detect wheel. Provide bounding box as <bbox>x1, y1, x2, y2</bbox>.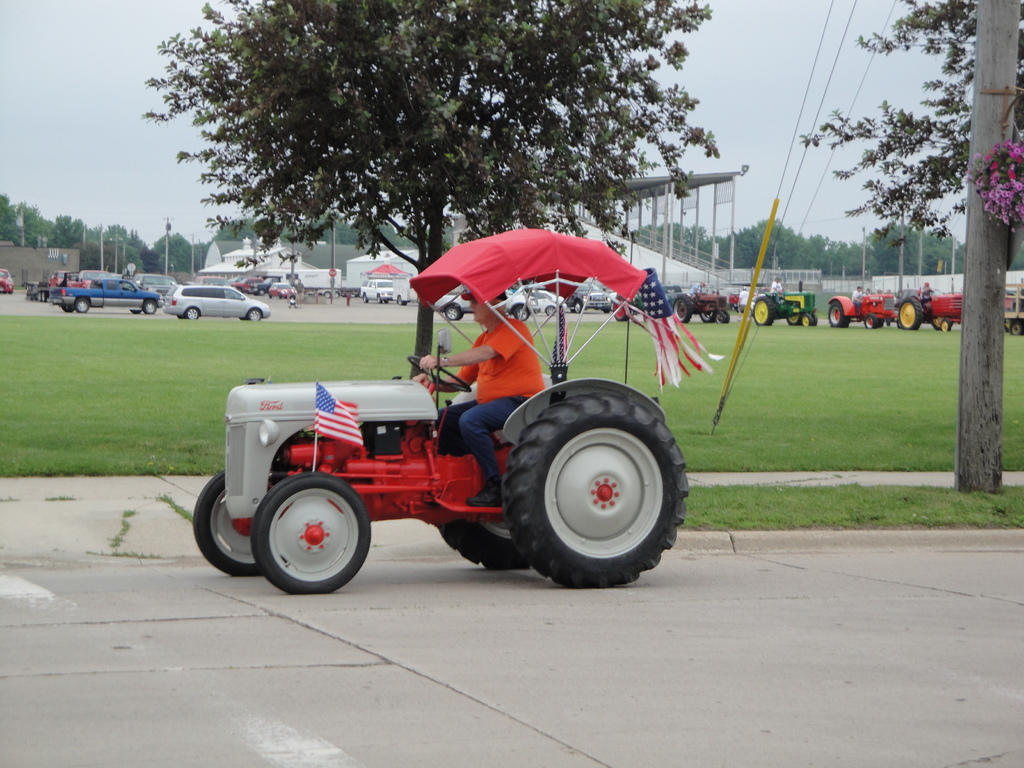
<bbox>397, 299, 406, 305</bbox>.
